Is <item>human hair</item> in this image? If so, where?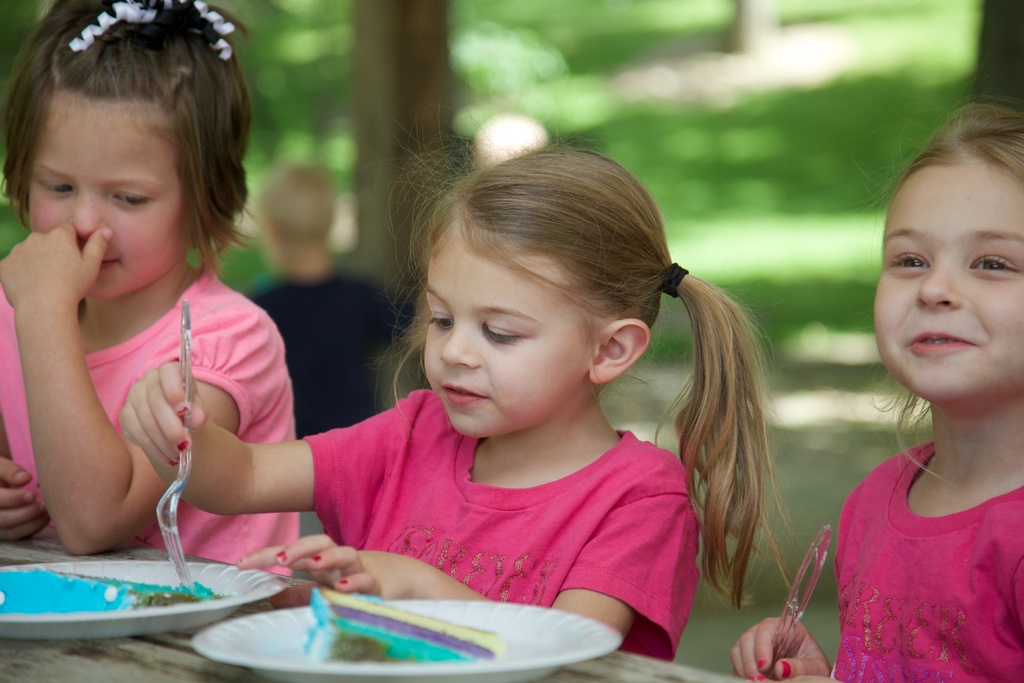
Yes, at 860,93,1023,486.
